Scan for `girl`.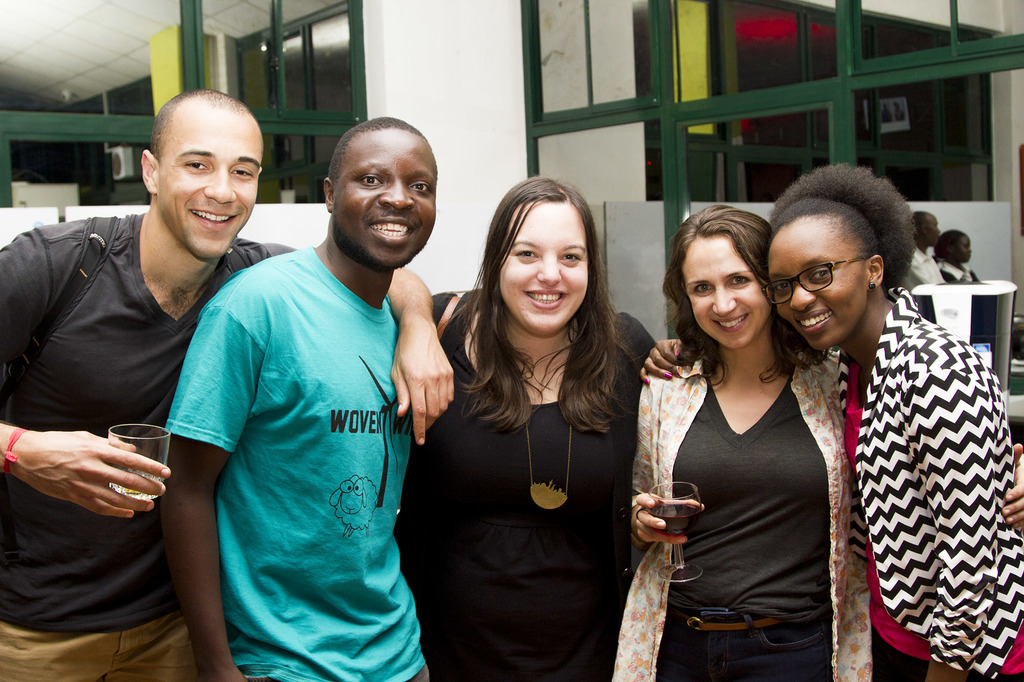
Scan result: pyautogui.locateOnScreen(611, 201, 1023, 681).
